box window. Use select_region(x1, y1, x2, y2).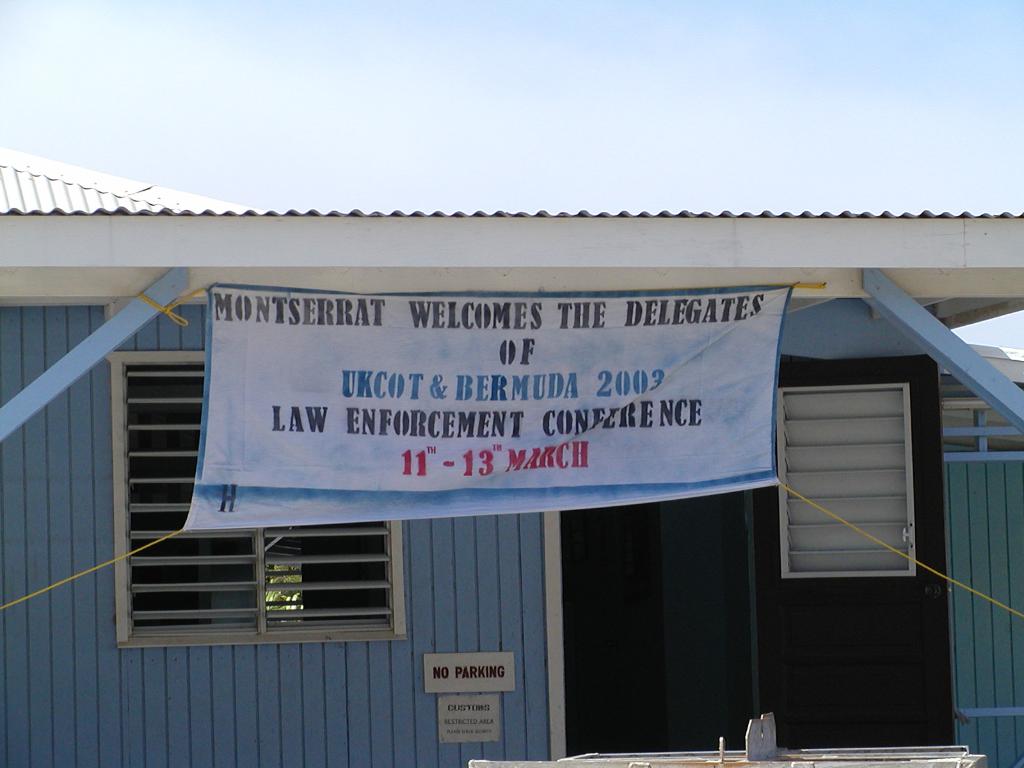
select_region(772, 383, 916, 582).
